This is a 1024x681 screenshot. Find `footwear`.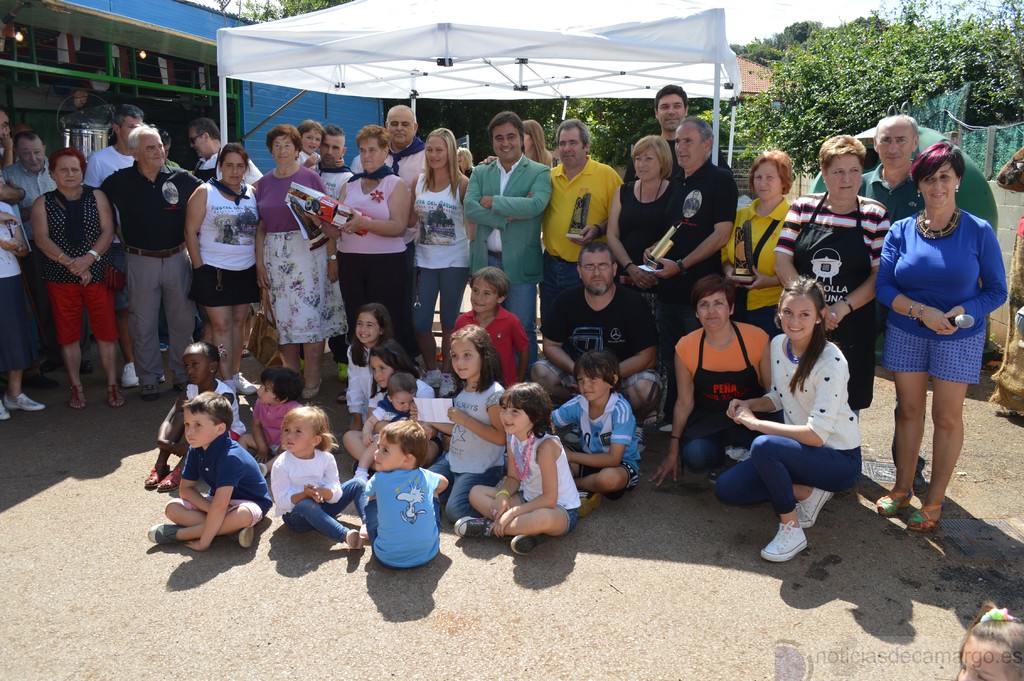
Bounding box: (172, 379, 188, 392).
